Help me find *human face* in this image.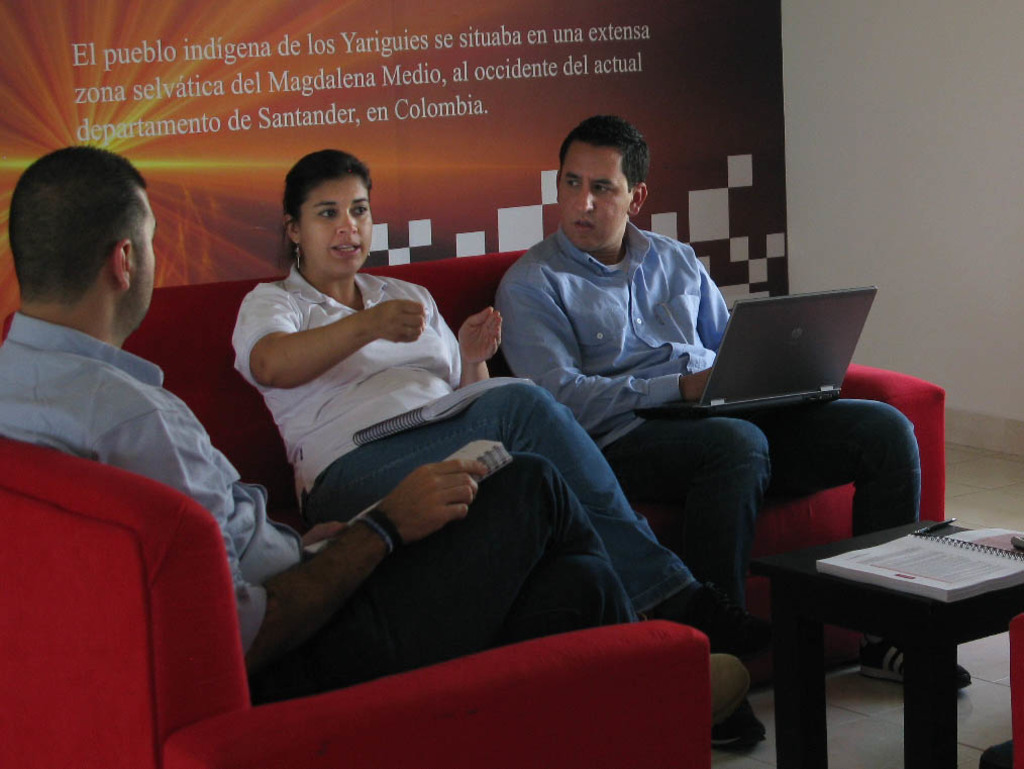
Found it: 298/176/373/278.
